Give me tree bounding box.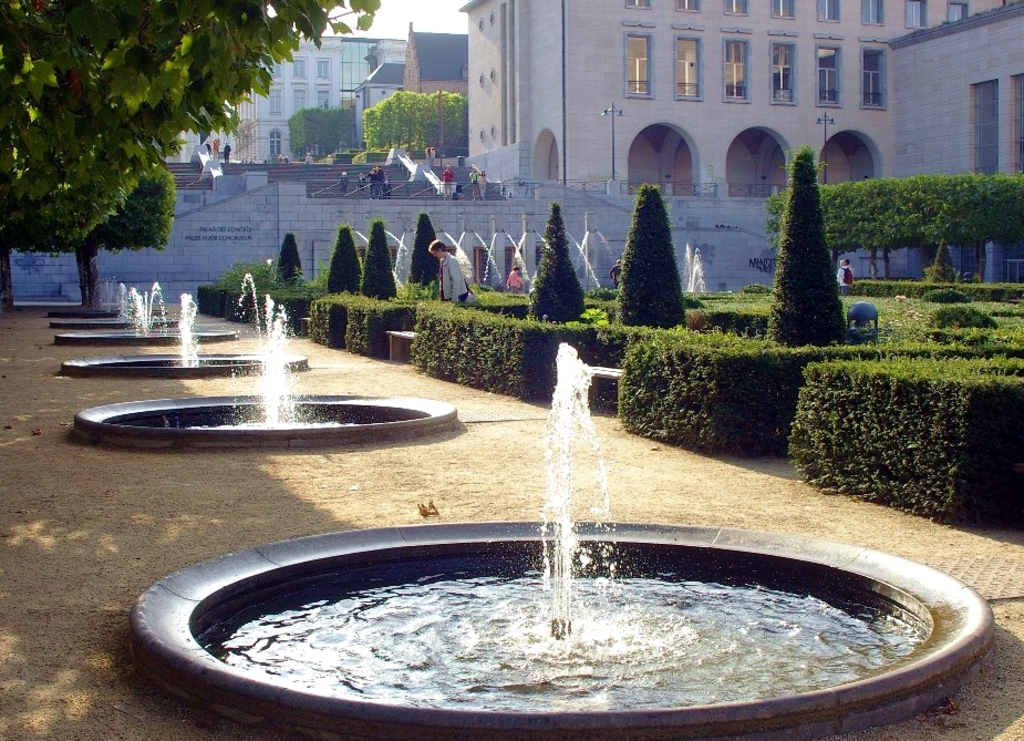
<box>358,215,394,305</box>.
